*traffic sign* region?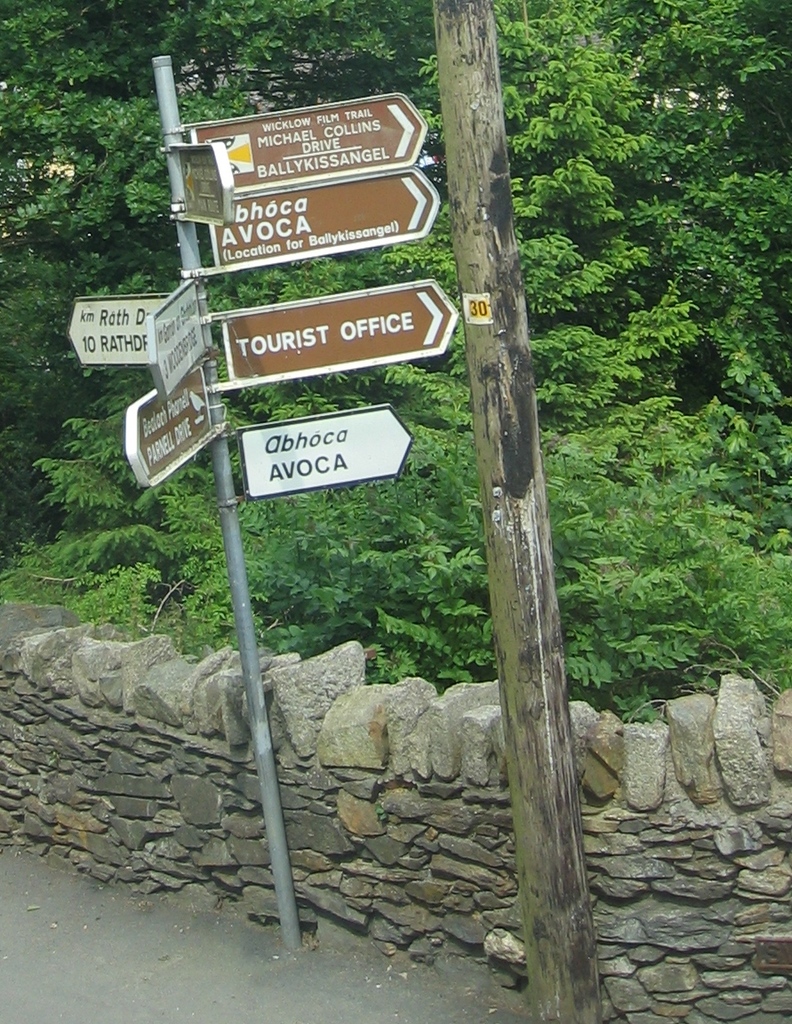
67:292:158:370
